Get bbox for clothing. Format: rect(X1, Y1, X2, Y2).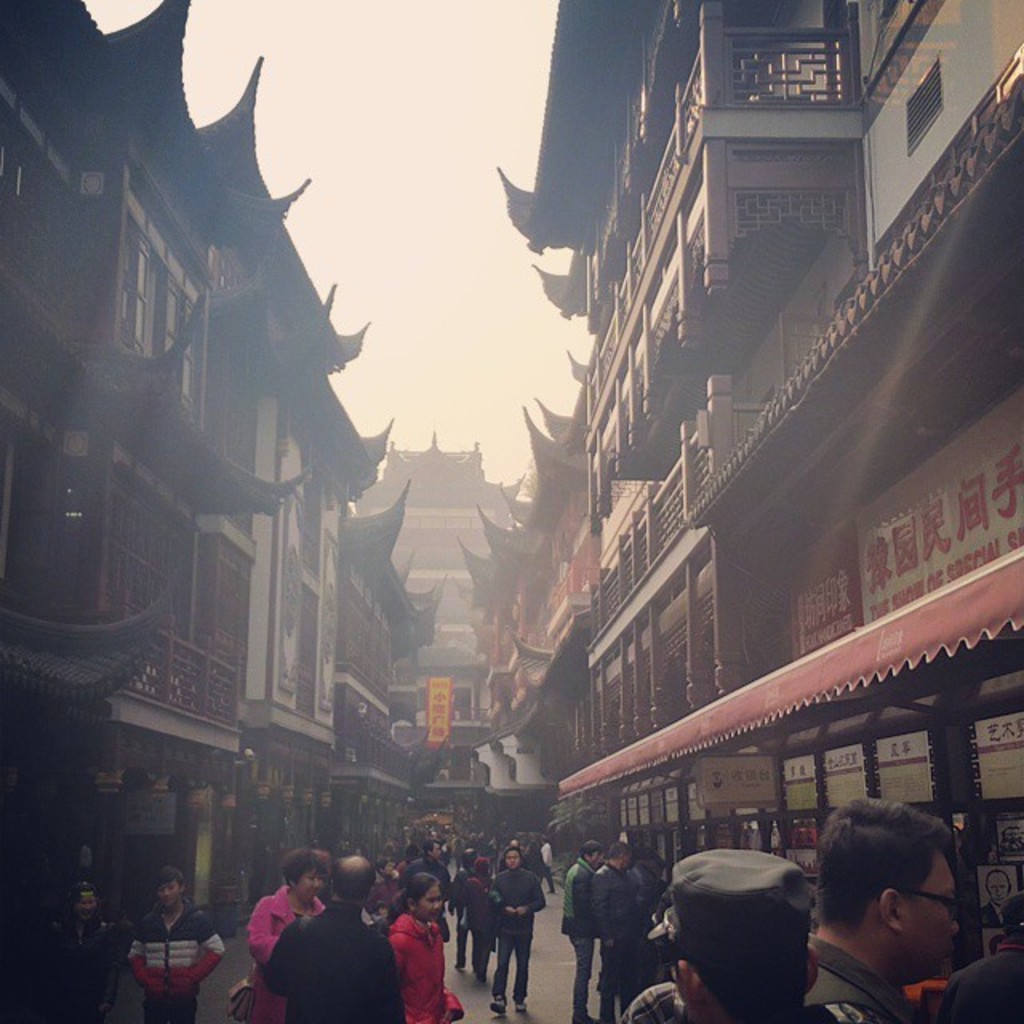
rect(373, 874, 403, 925).
